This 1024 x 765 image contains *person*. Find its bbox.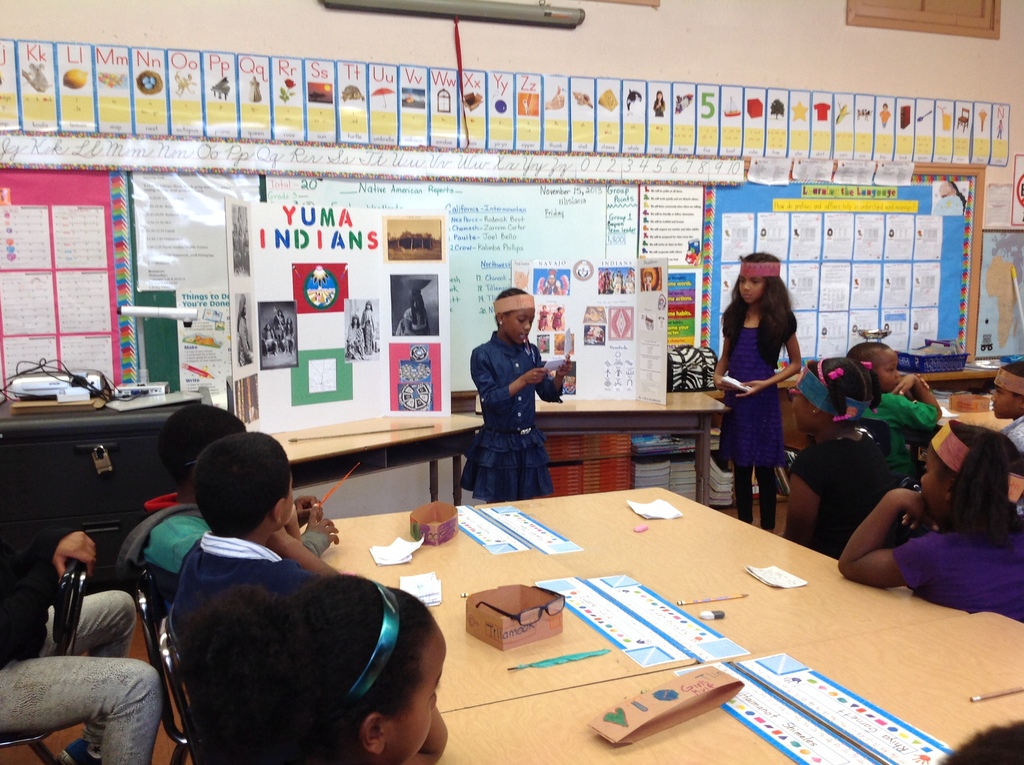
{"left": 849, "top": 339, "right": 943, "bottom": 474}.
